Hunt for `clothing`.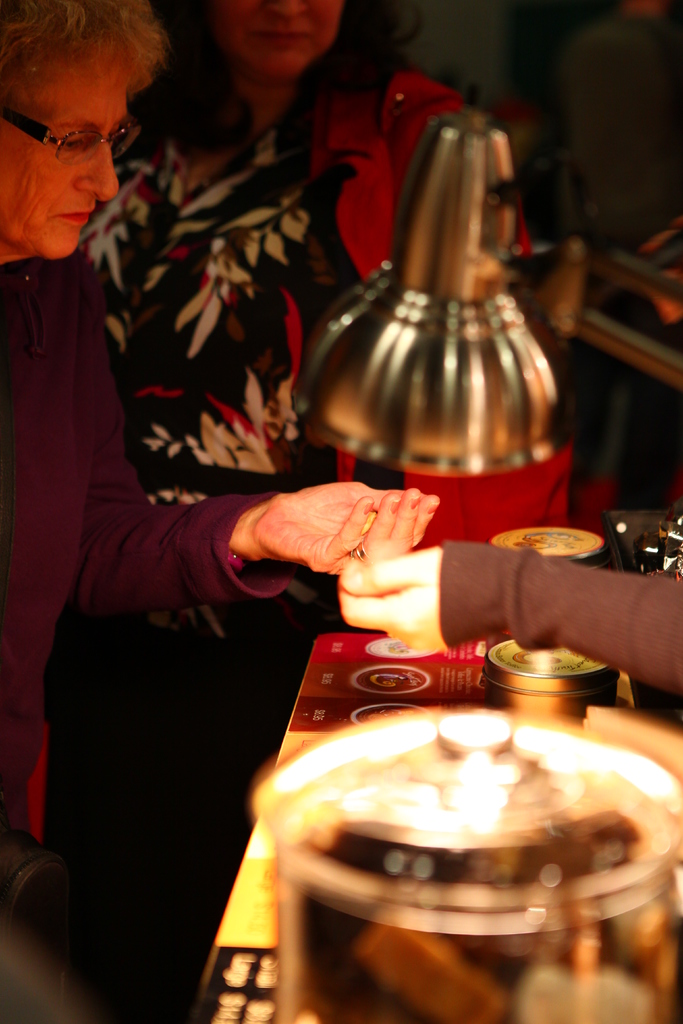
Hunted down at (x1=90, y1=36, x2=529, y2=735).
